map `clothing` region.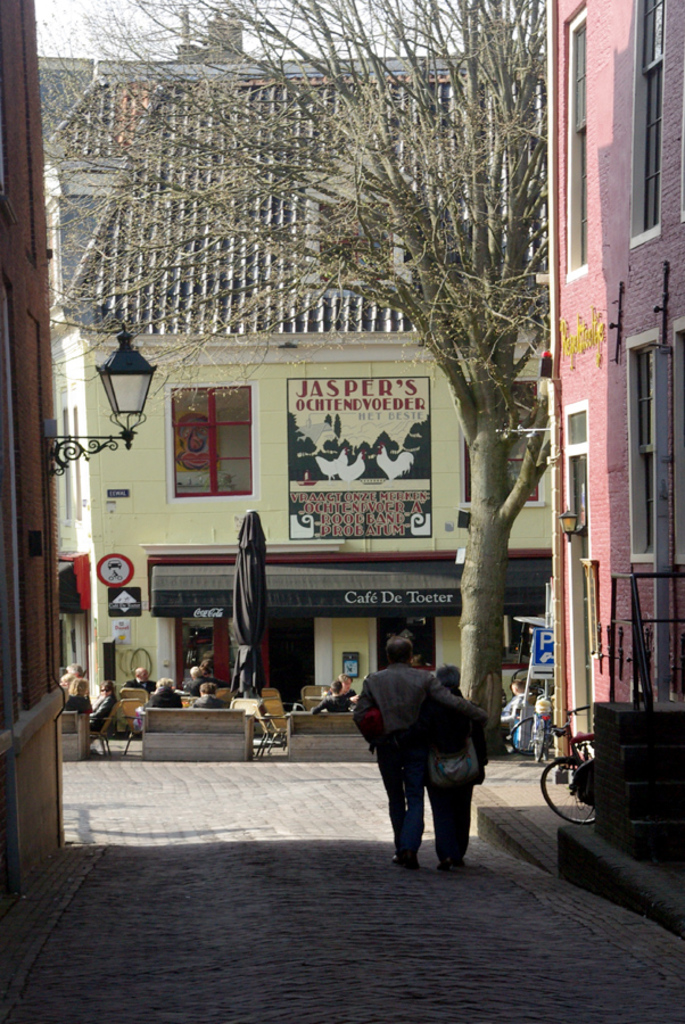
Mapped to <box>342,687,357,694</box>.
